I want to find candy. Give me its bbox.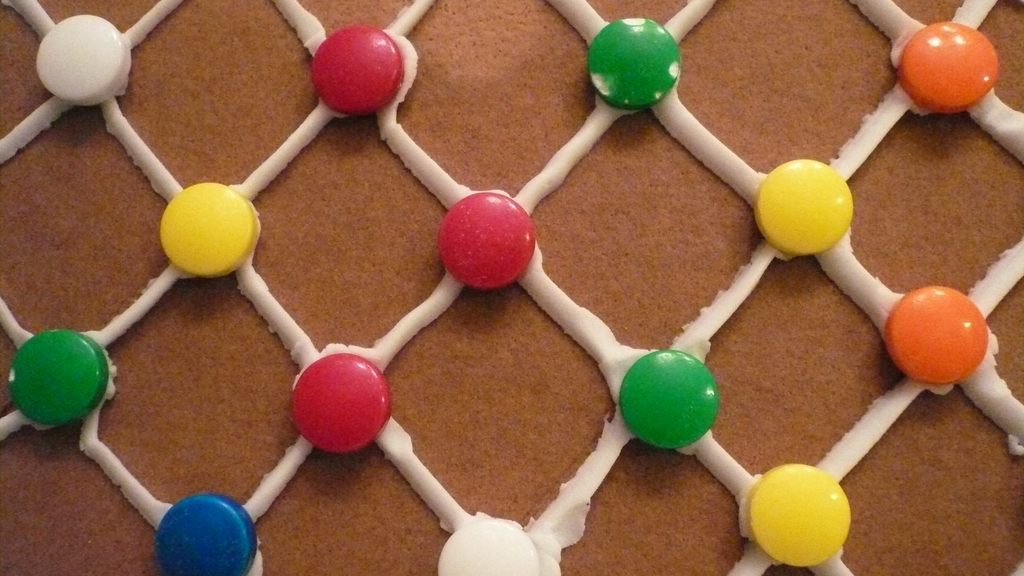
pyautogui.locateOnScreen(158, 182, 260, 275).
